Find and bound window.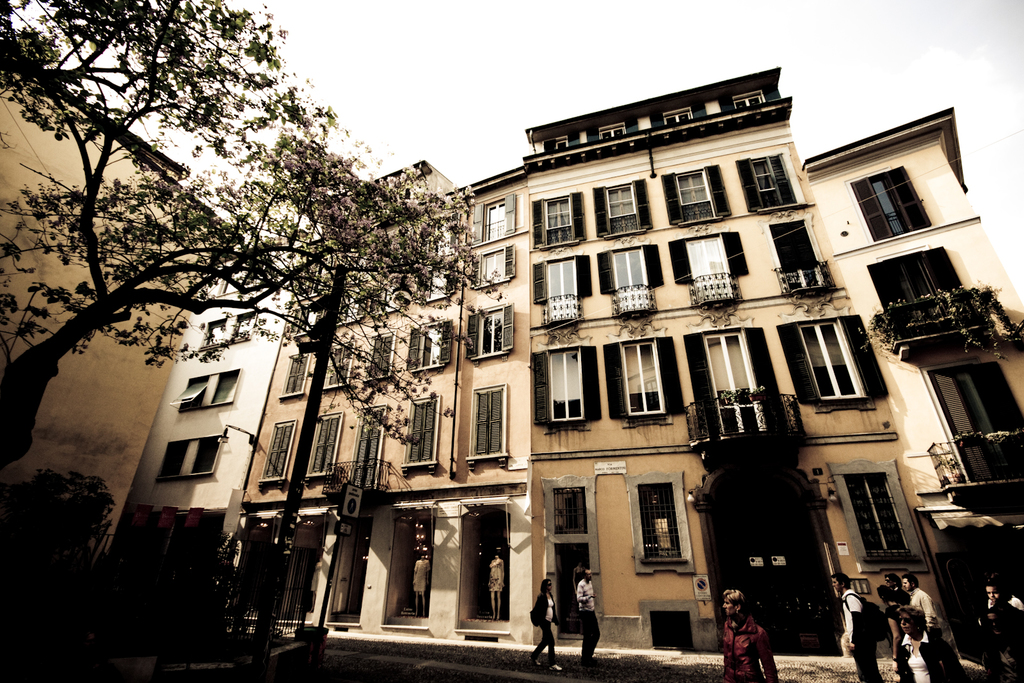
Bound: (403, 328, 451, 373).
